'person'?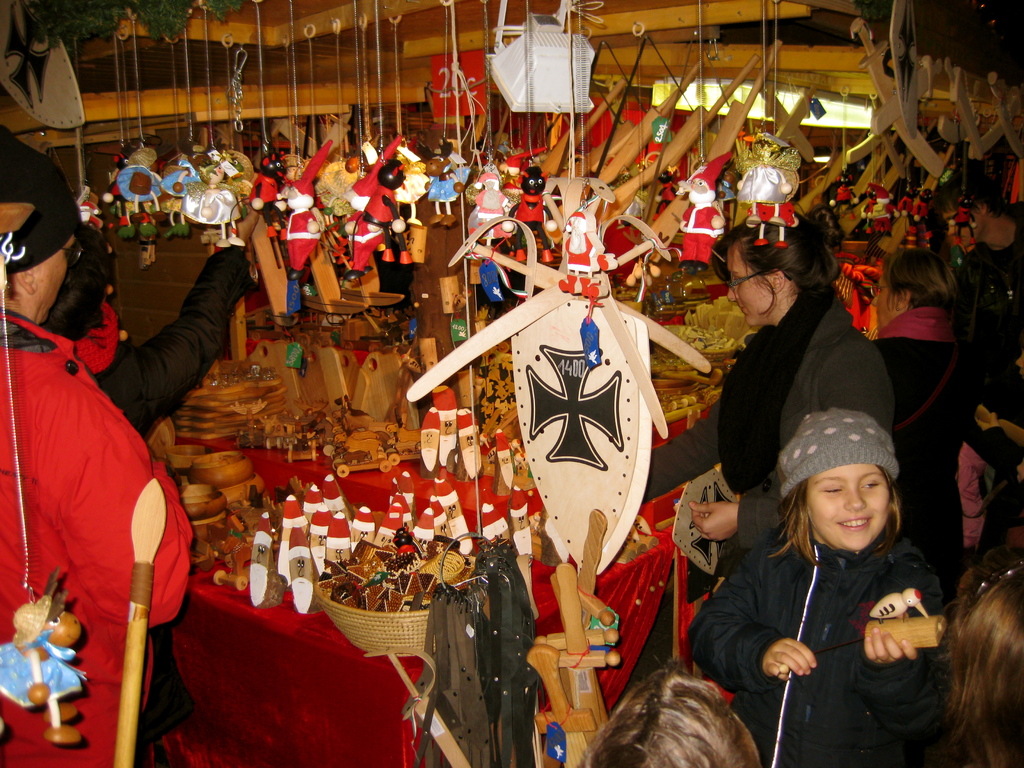
{"left": 339, "top": 132, "right": 404, "bottom": 285}
